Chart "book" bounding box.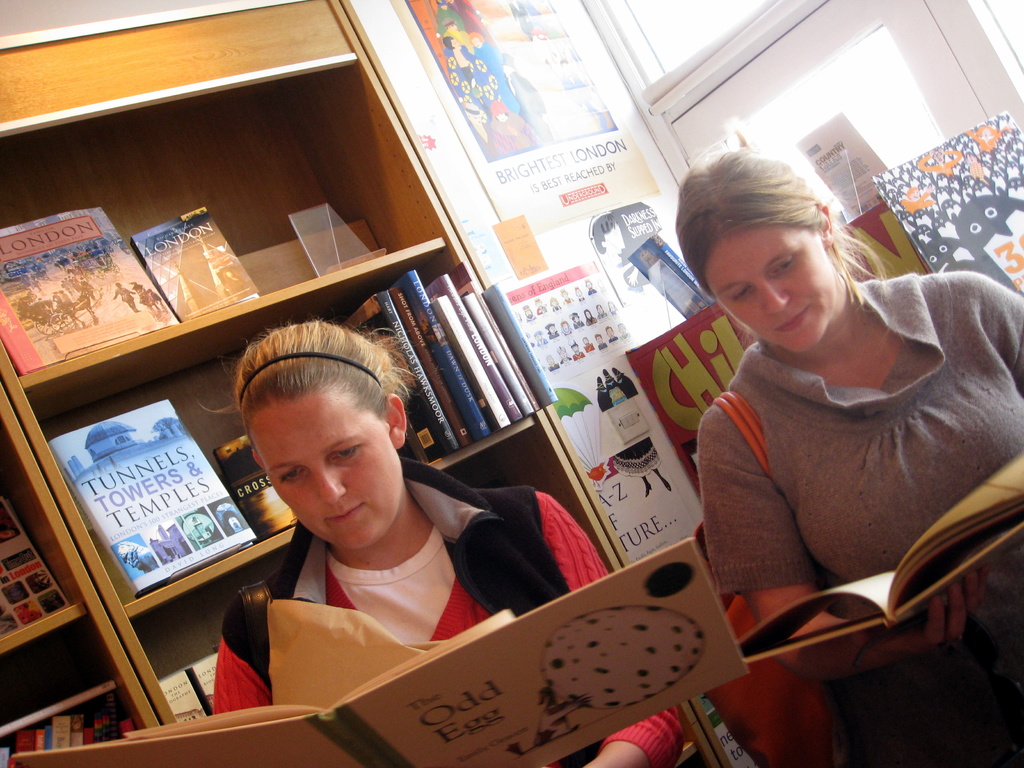
Charted: {"left": 10, "top": 536, "right": 753, "bottom": 767}.
